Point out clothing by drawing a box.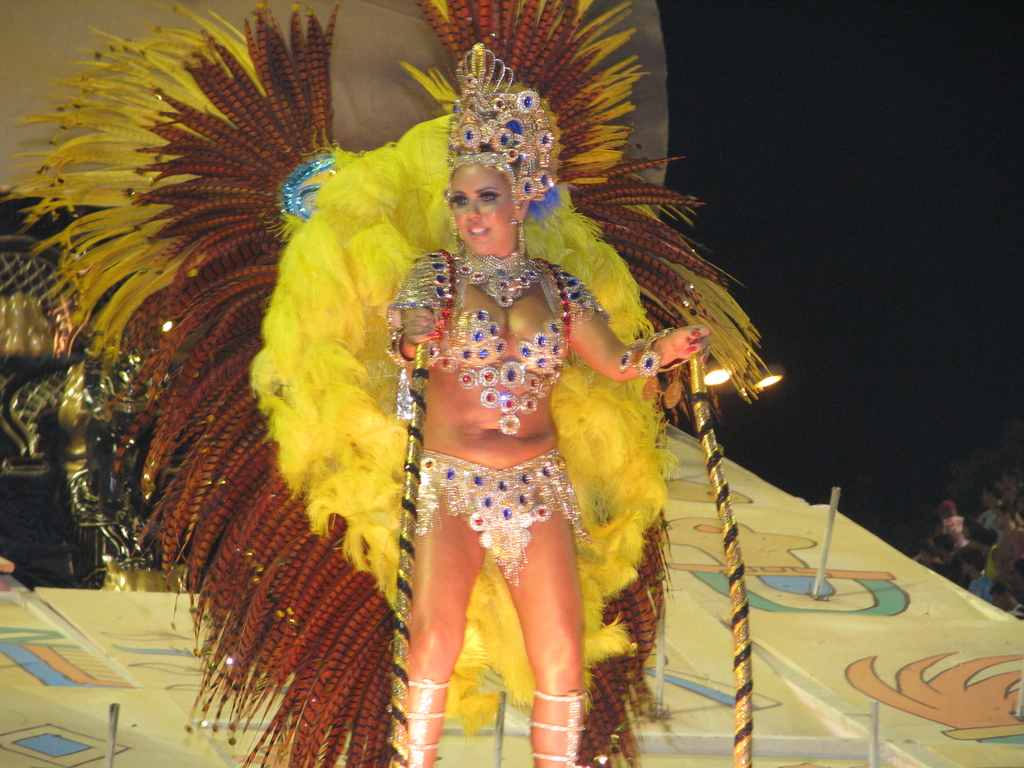
419,452,588,583.
